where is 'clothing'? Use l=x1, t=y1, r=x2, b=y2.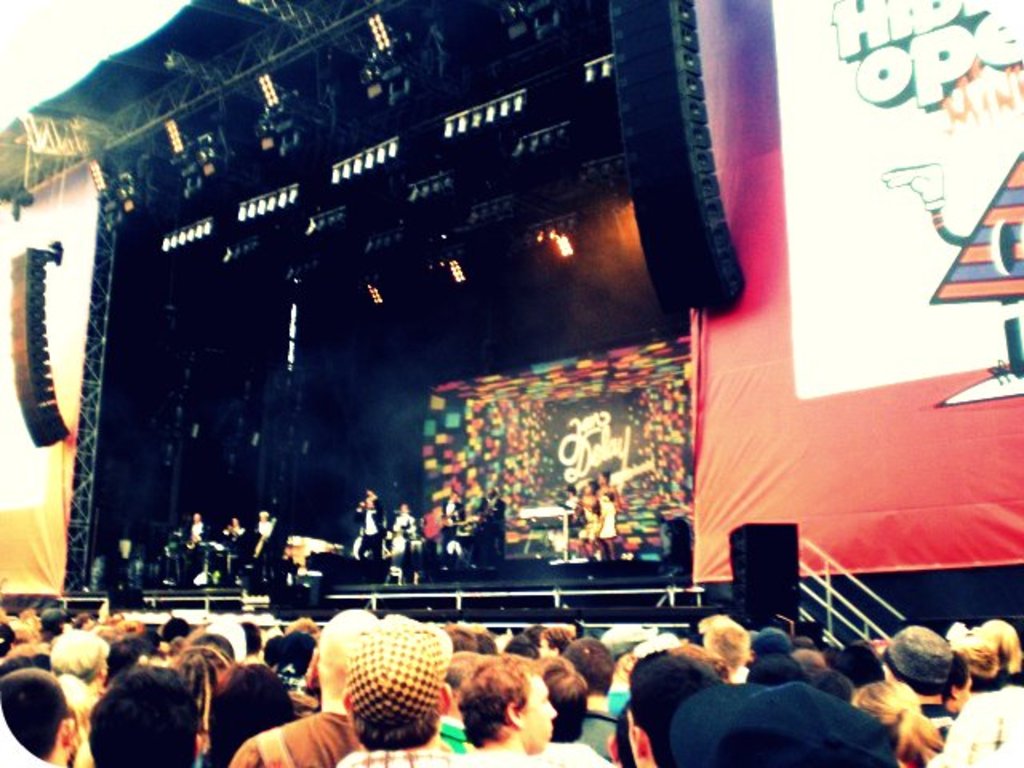
l=928, t=675, r=1022, b=766.
